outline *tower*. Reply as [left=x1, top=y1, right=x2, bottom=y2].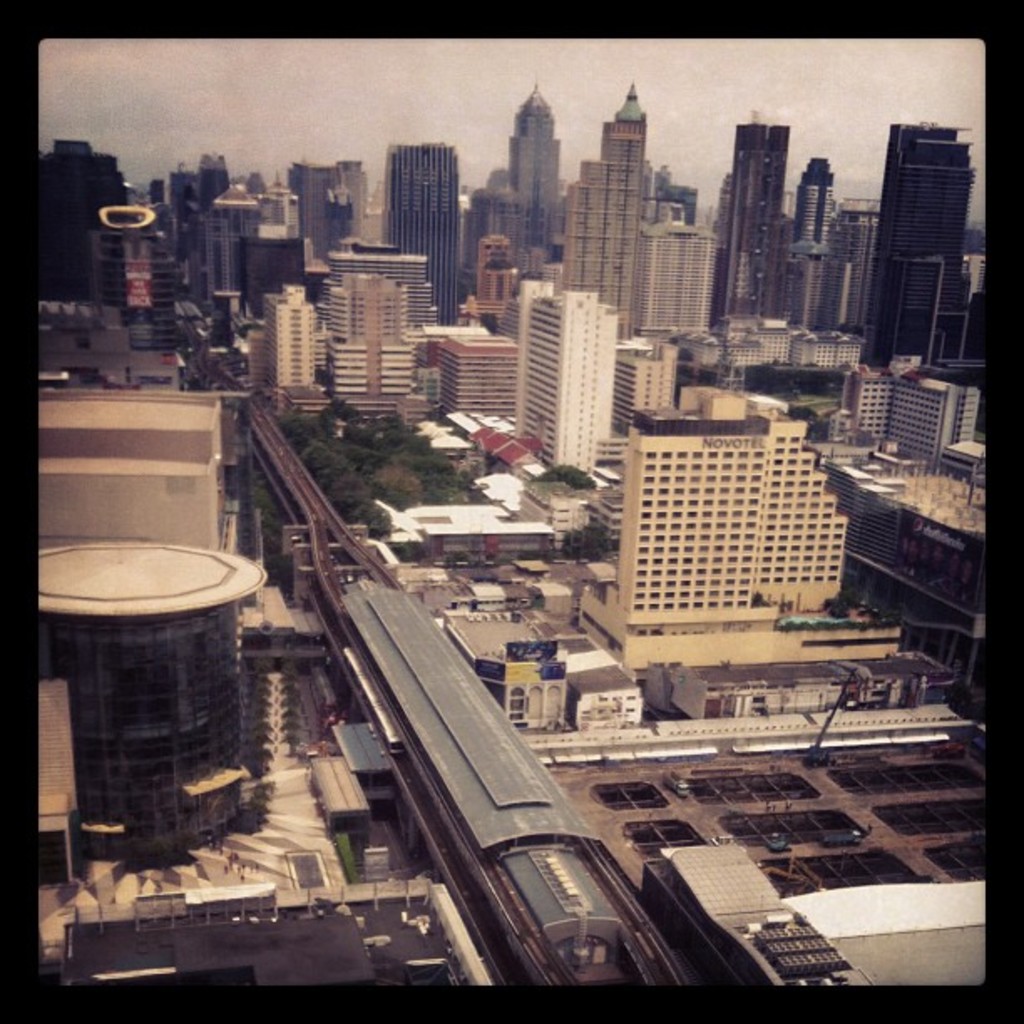
[left=566, top=80, right=651, bottom=341].
